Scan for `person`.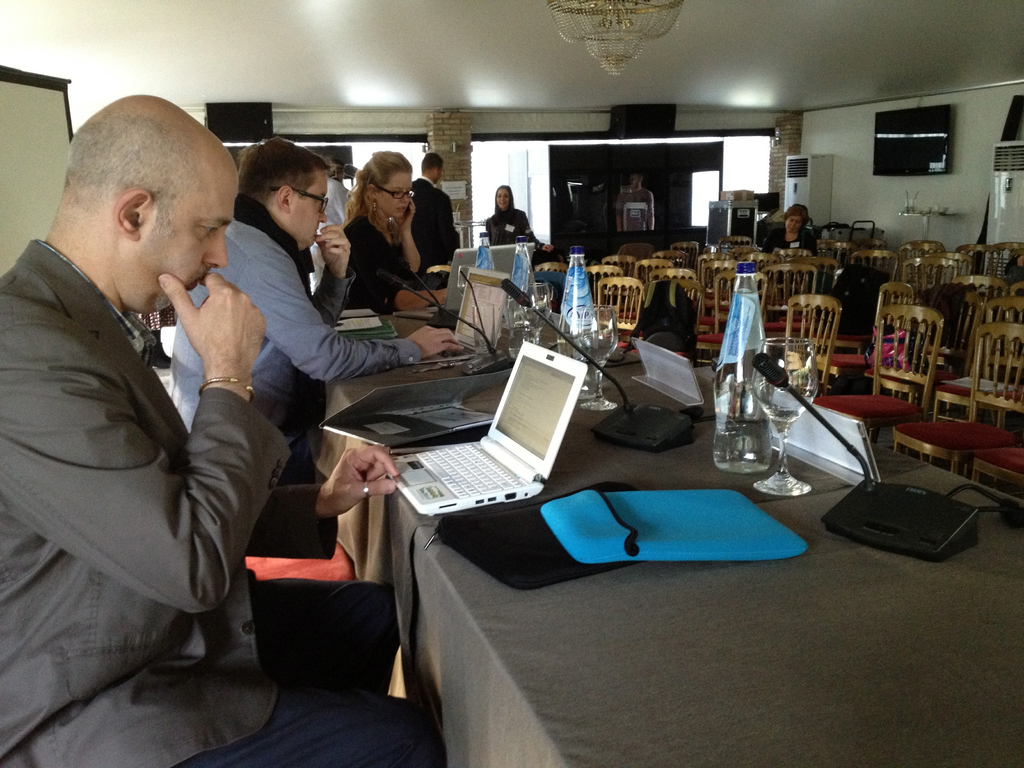
Scan result: <box>0,93,445,767</box>.
